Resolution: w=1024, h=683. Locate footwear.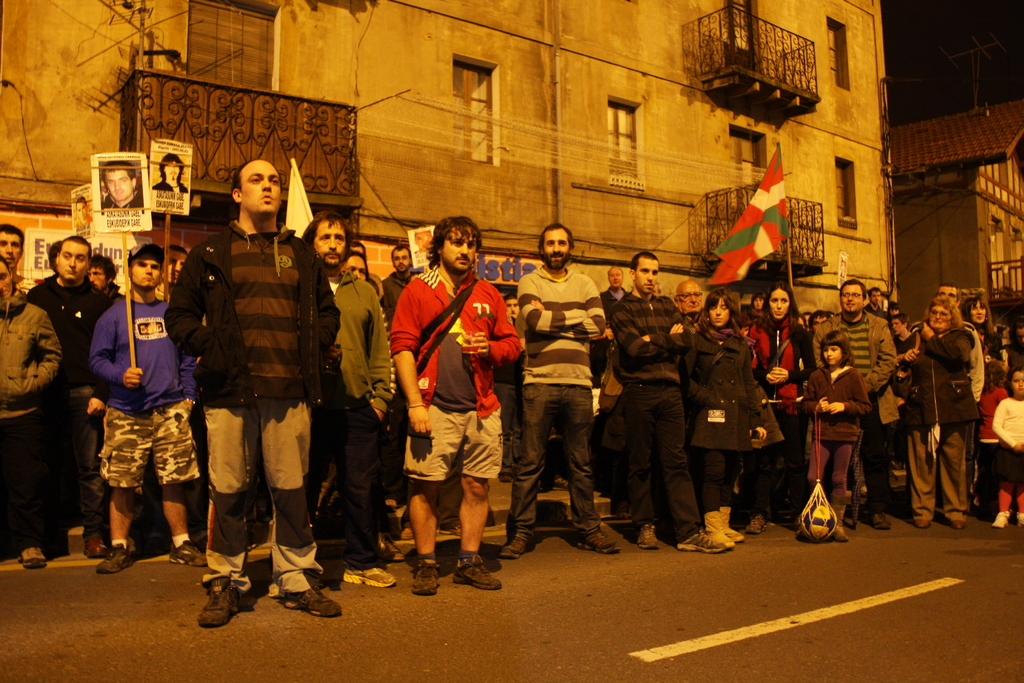
x1=396, y1=520, x2=414, y2=541.
